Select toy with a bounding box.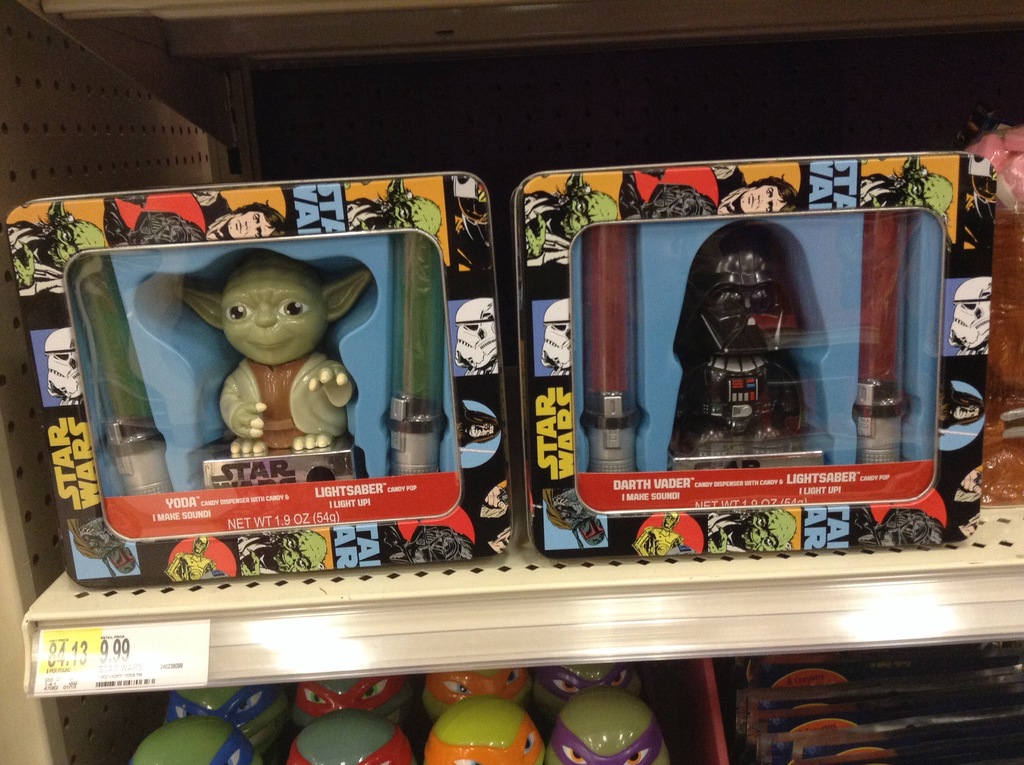
x1=285 y1=662 x2=429 y2=730.
